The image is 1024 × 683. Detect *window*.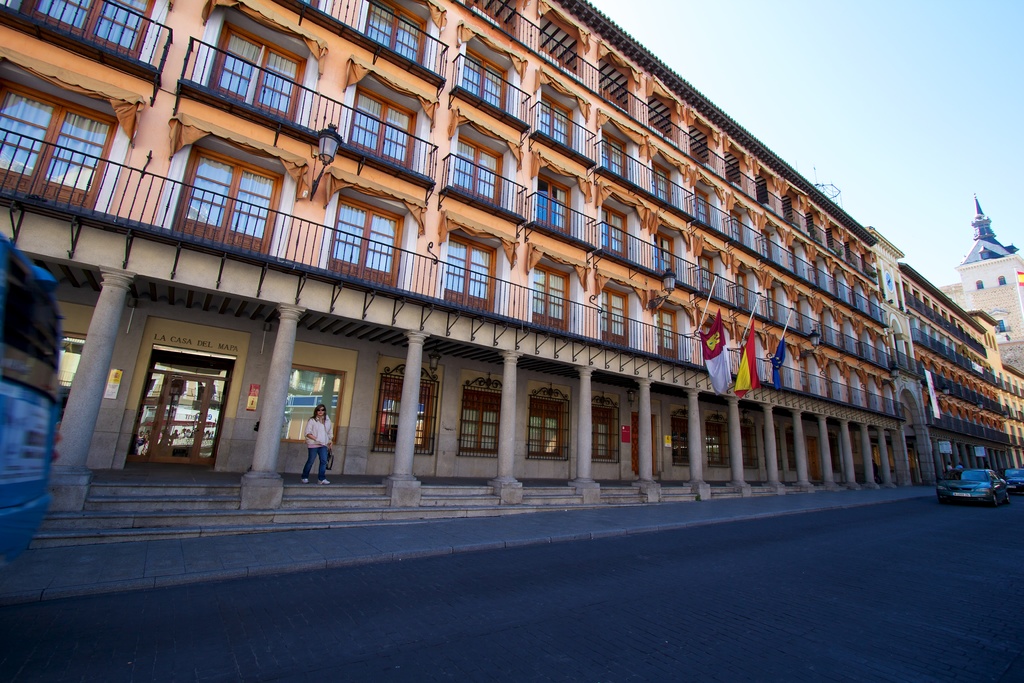
Detection: [left=281, top=363, right=344, bottom=446].
